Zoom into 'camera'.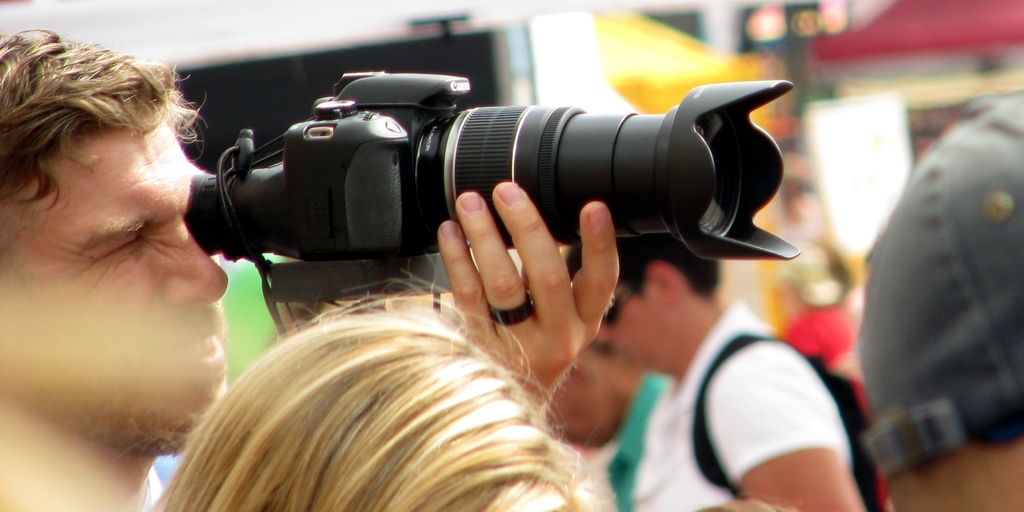
Zoom target: (184,64,804,304).
